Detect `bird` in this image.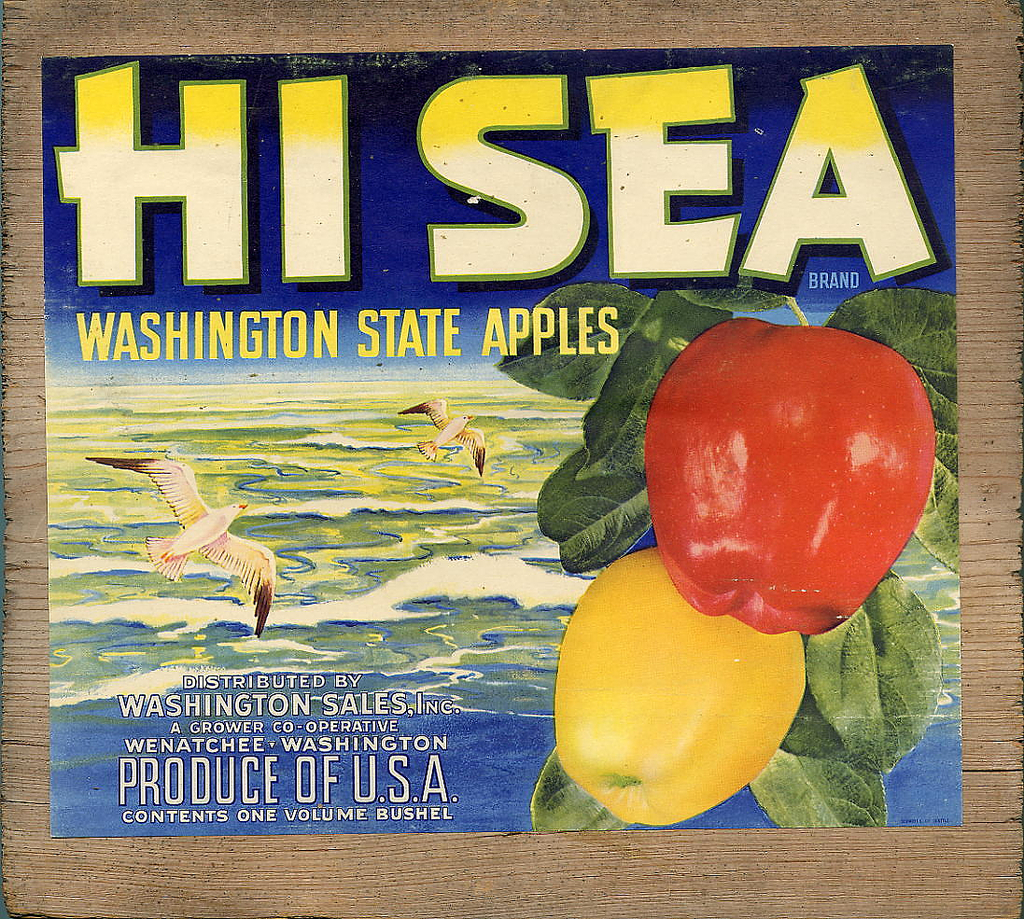
Detection: pyautogui.locateOnScreen(389, 393, 503, 480).
